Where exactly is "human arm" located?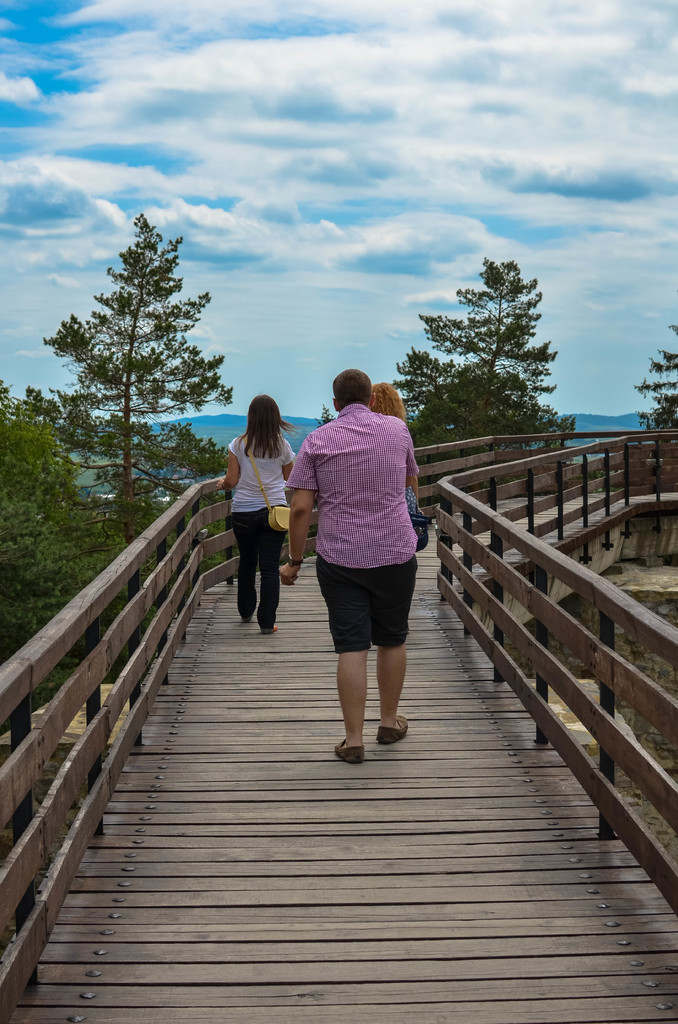
Its bounding box is x1=216, y1=443, x2=244, y2=490.
